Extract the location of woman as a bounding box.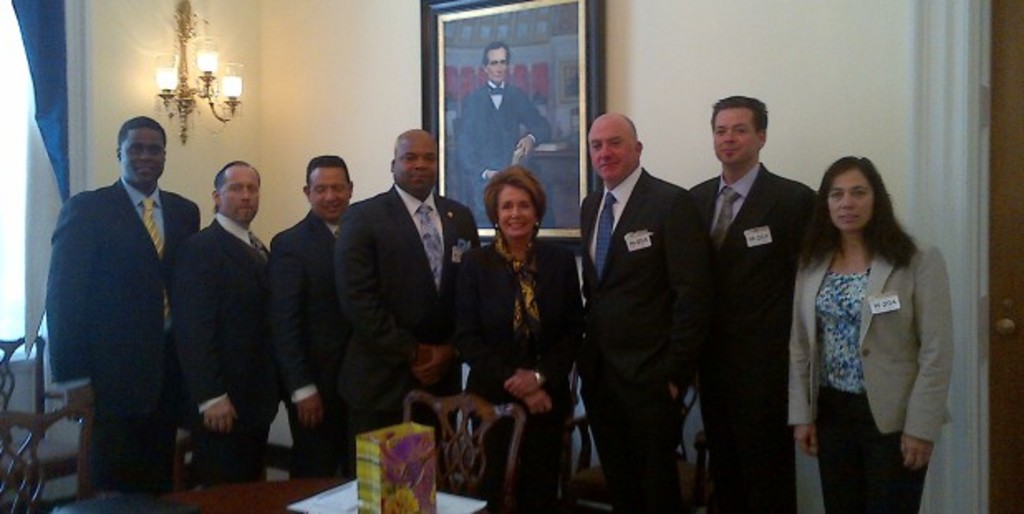
451/167/587/512.
